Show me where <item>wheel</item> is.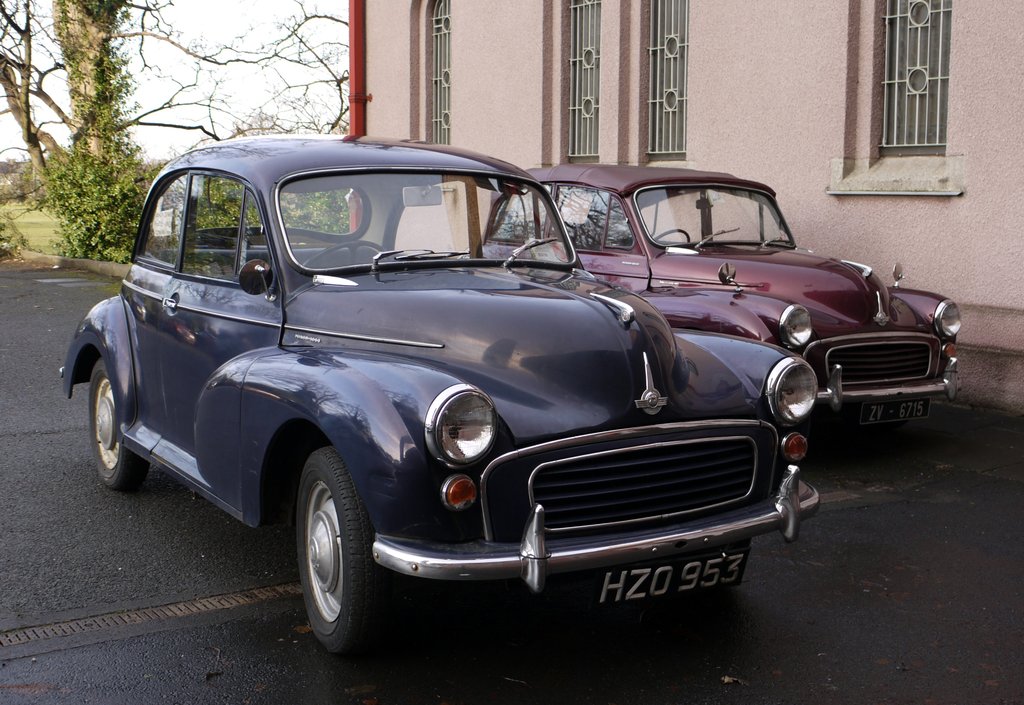
<item>wheel</item> is at x1=90, y1=360, x2=150, y2=491.
